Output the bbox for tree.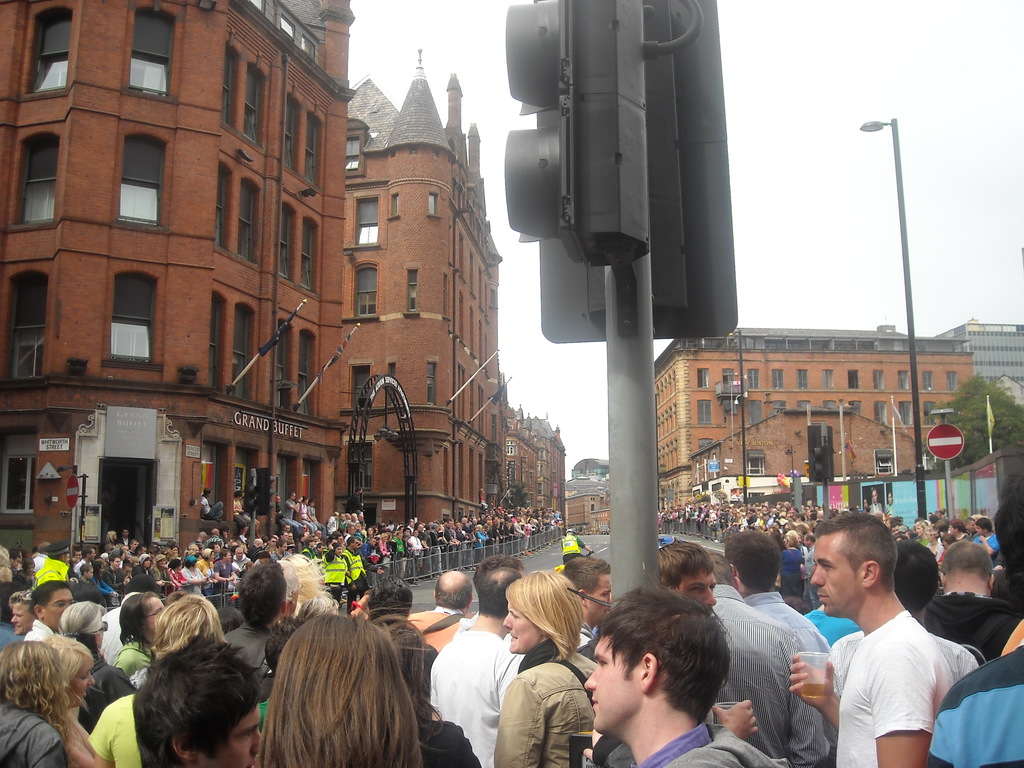
{"x1": 928, "y1": 373, "x2": 1023, "y2": 466}.
